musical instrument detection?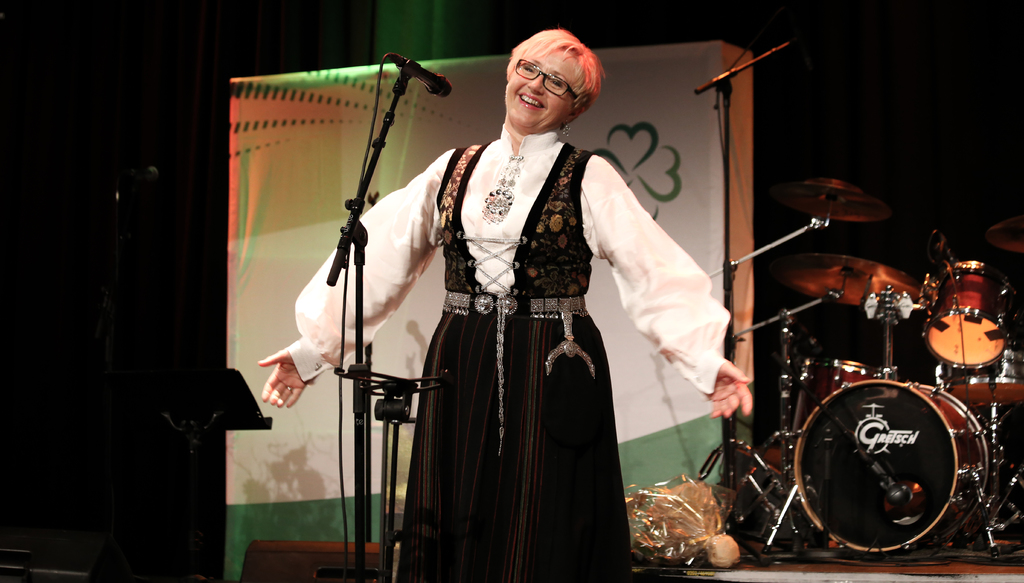
pyautogui.locateOnScreen(931, 364, 1023, 425)
